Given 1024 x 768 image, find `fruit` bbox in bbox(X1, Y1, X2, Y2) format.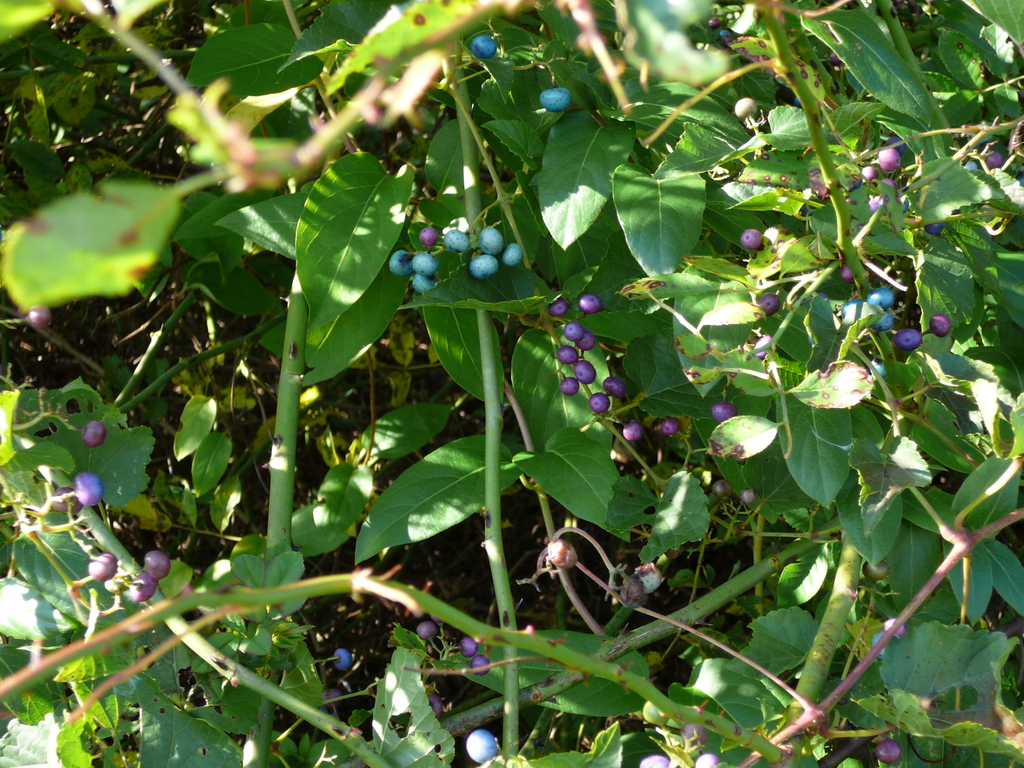
bbox(757, 289, 780, 315).
